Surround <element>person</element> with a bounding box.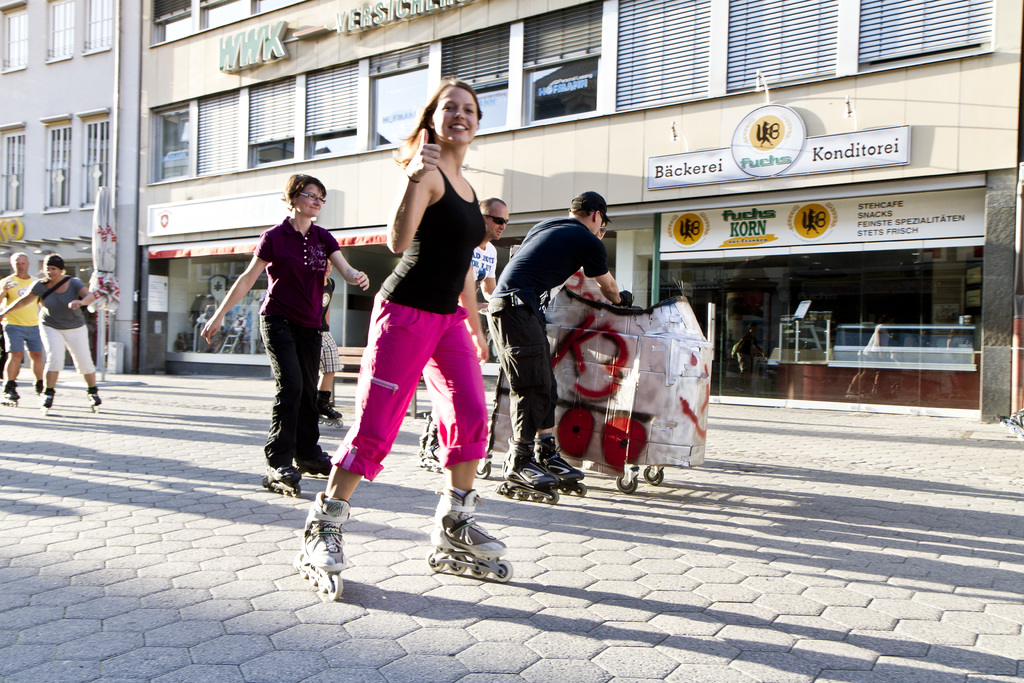
locate(0, 249, 43, 393).
